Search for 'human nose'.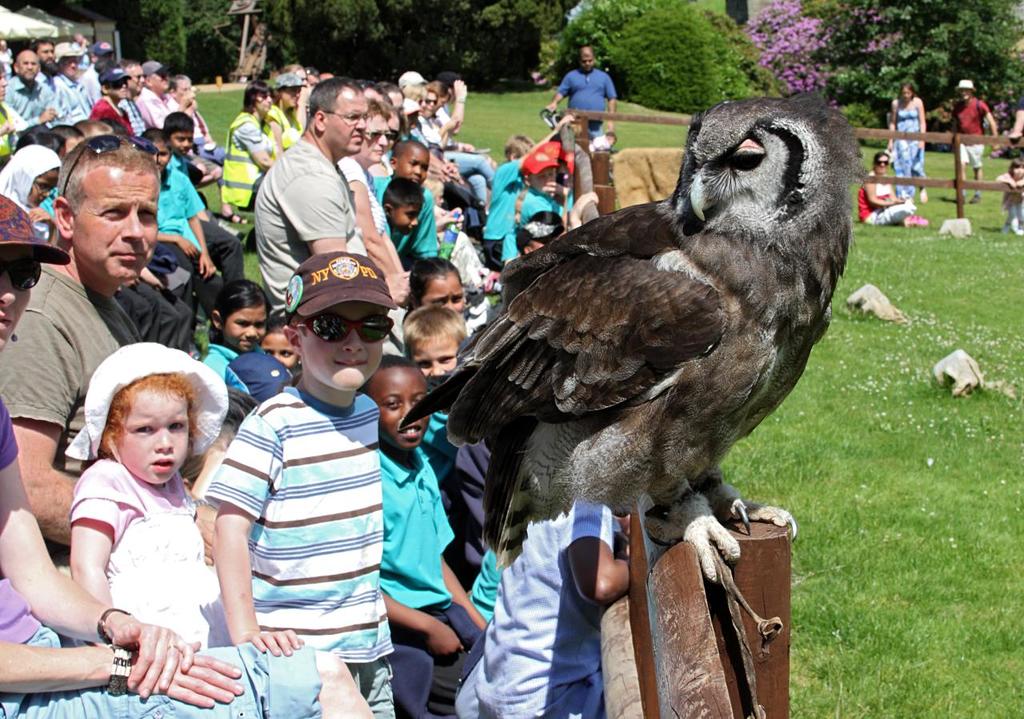
Found at region(340, 333, 363, 353).
